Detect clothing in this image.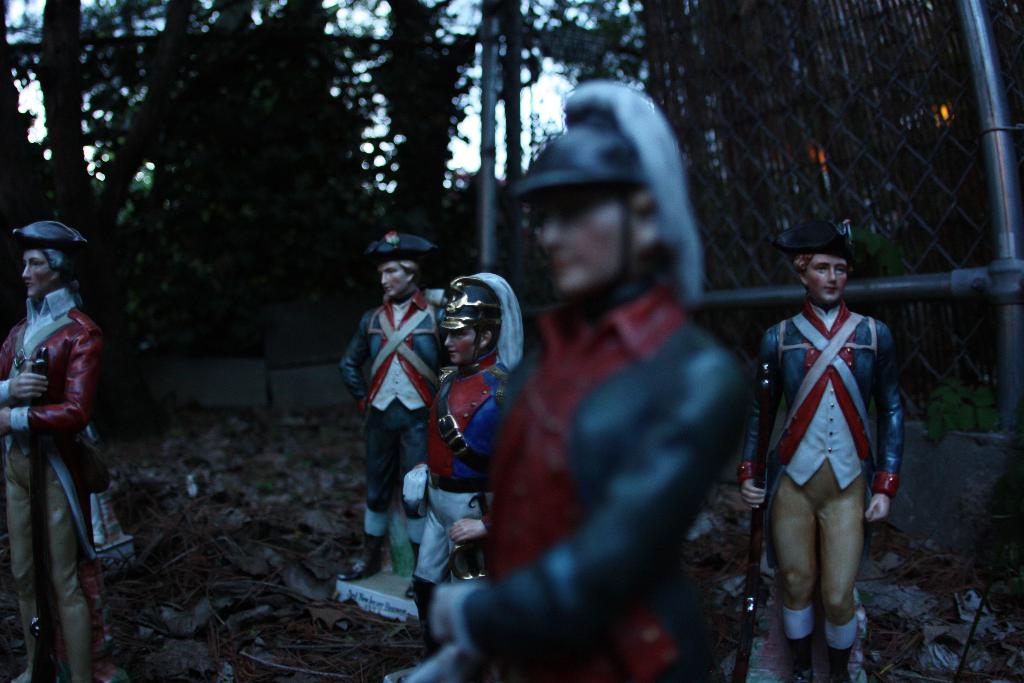
Detection: crop(328, 356, 517, 677).
